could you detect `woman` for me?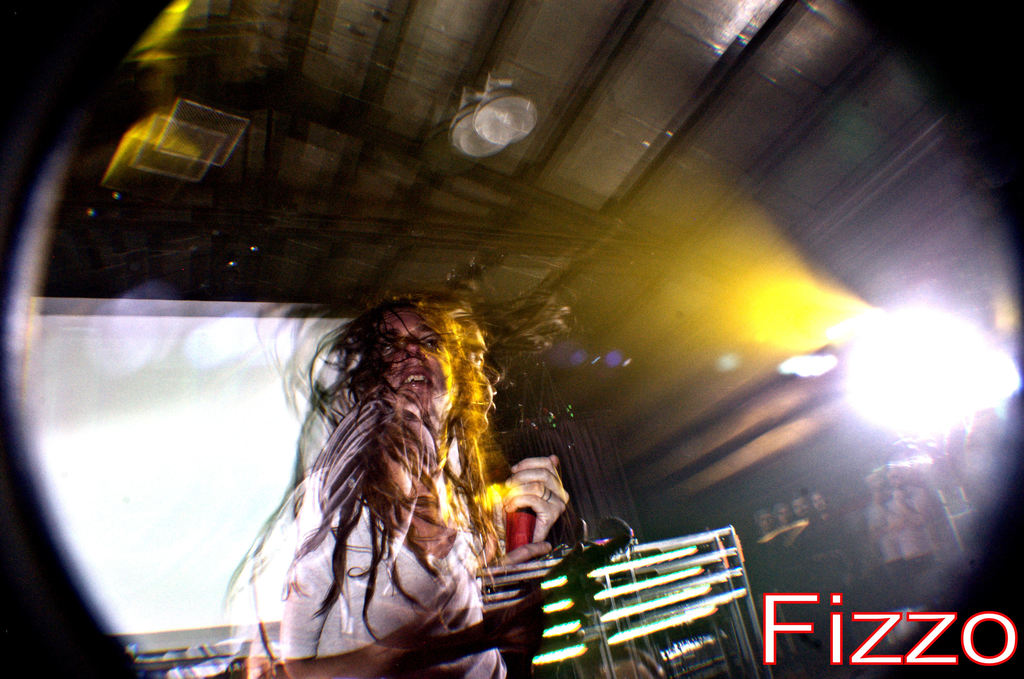
Detection result: [x1=257, y1=284, x2=555, y2=639].
